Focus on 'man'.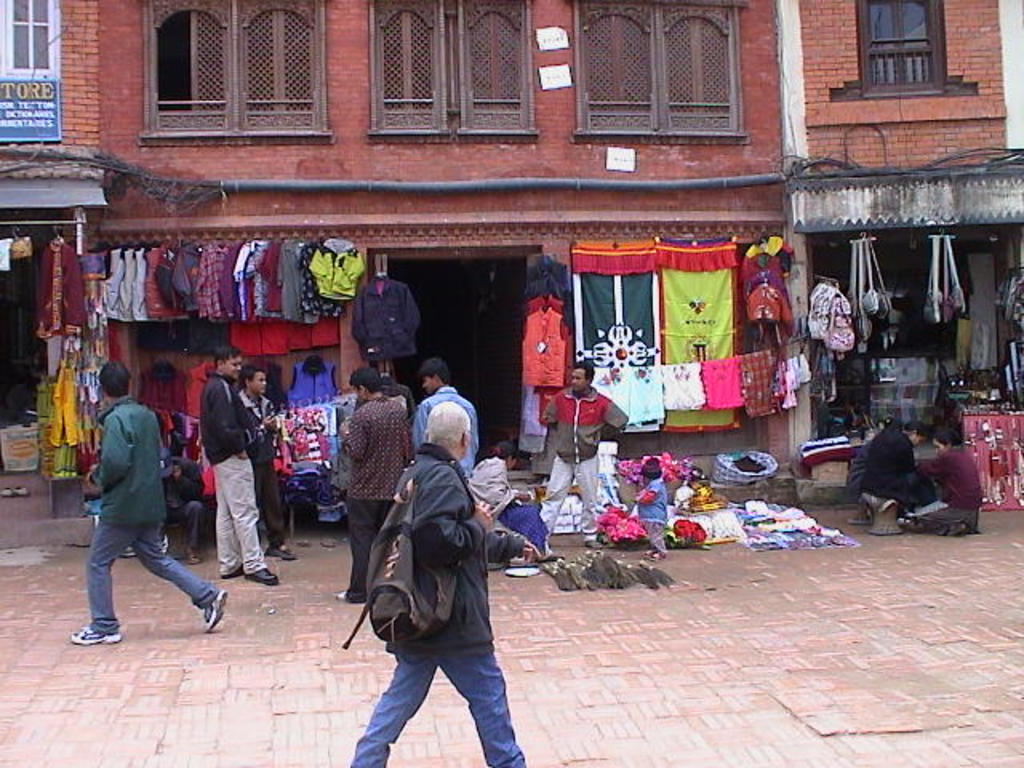
Focused at 534:360:634:554.
